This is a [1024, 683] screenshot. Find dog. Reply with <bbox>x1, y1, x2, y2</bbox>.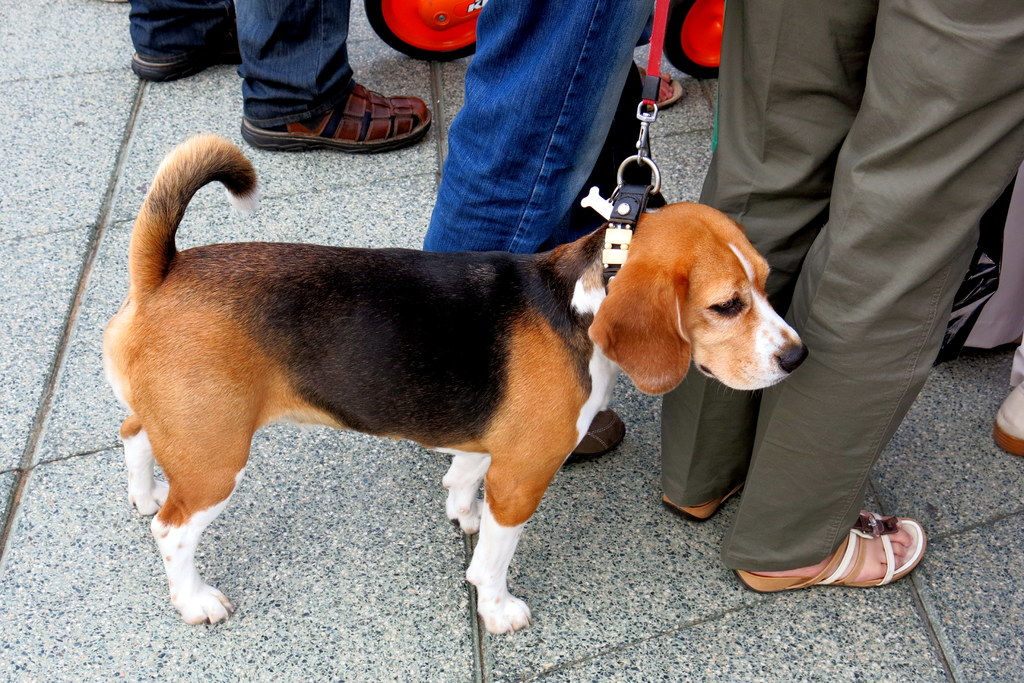
<bbox>99, 130, 809, 637</bbox>.
